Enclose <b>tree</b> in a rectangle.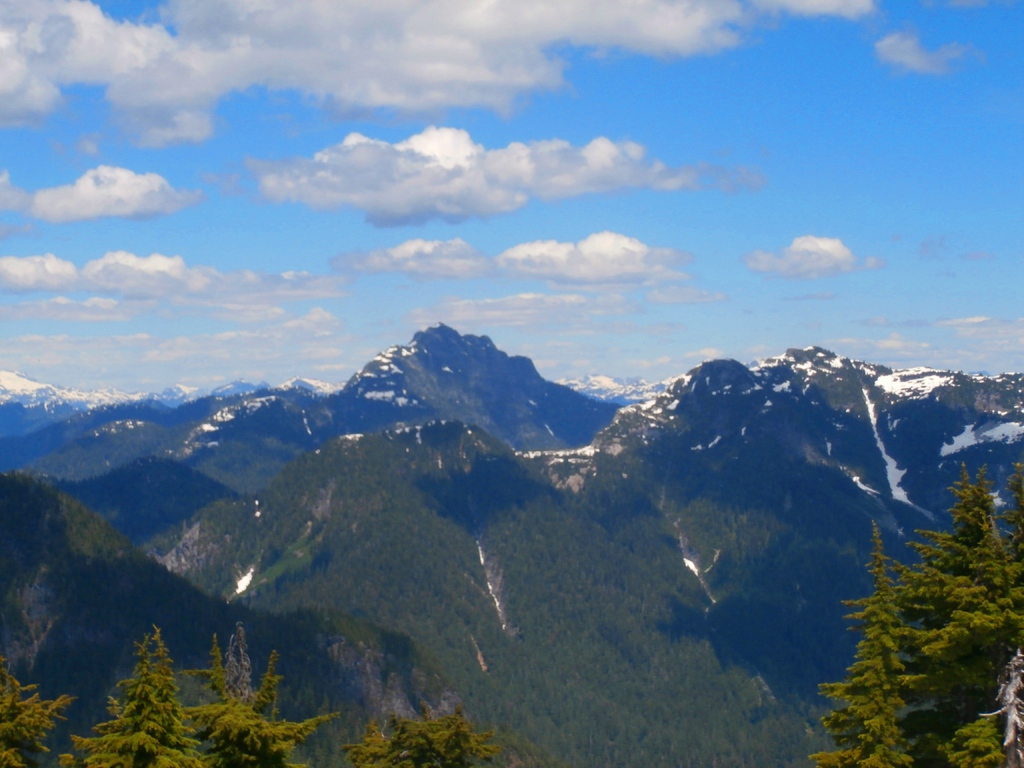
bbox(340, 718, 505, 767).
